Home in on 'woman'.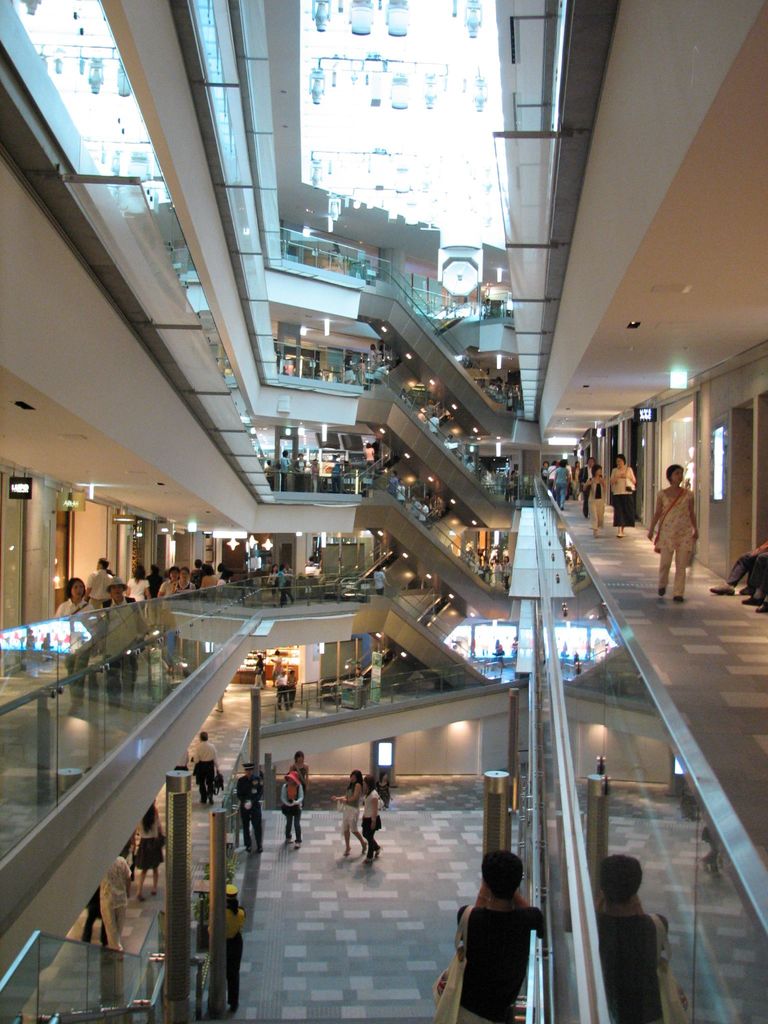
Homed in at 647,464,696,605.
